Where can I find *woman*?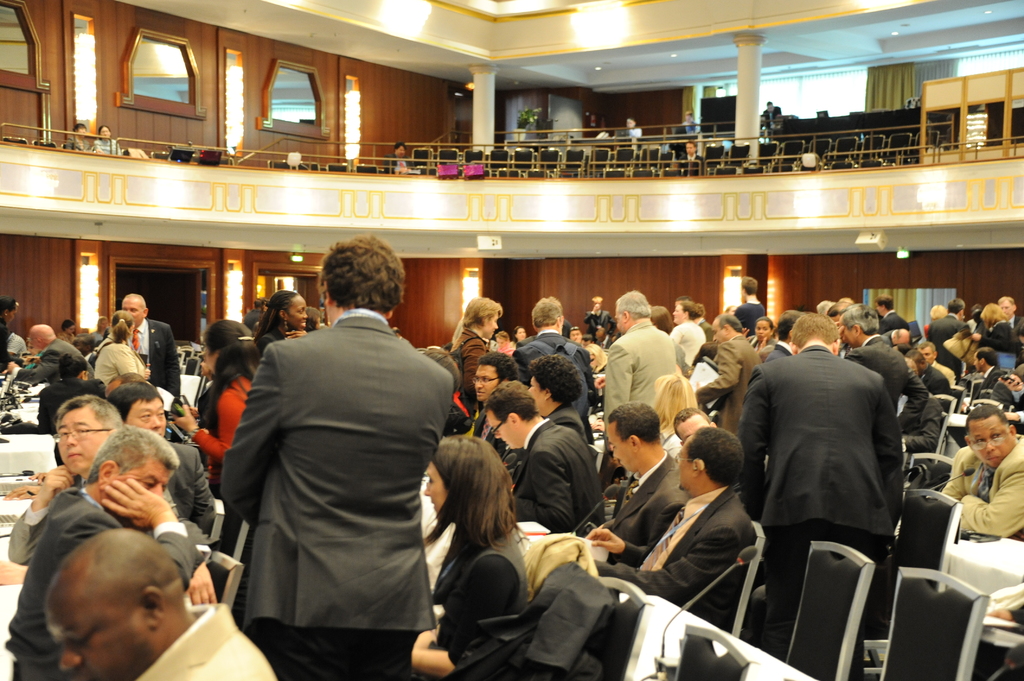
You can find it at 172 320 264 574.
